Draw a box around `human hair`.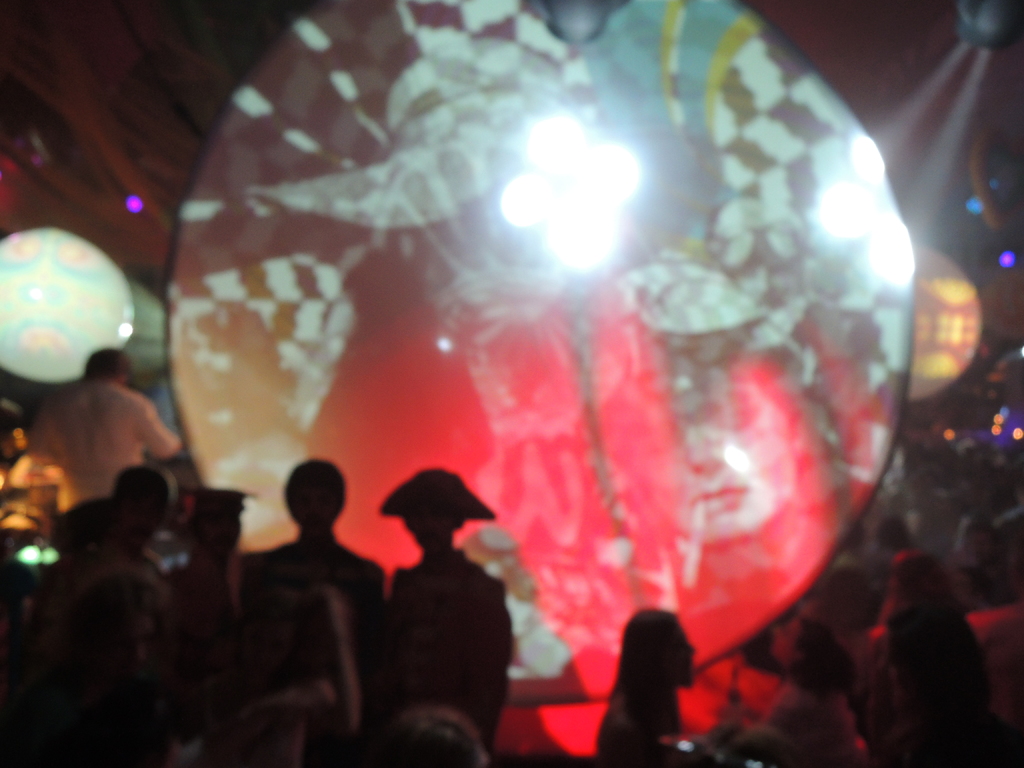
(x1=88, y1=347, x2=135, y2=380).
